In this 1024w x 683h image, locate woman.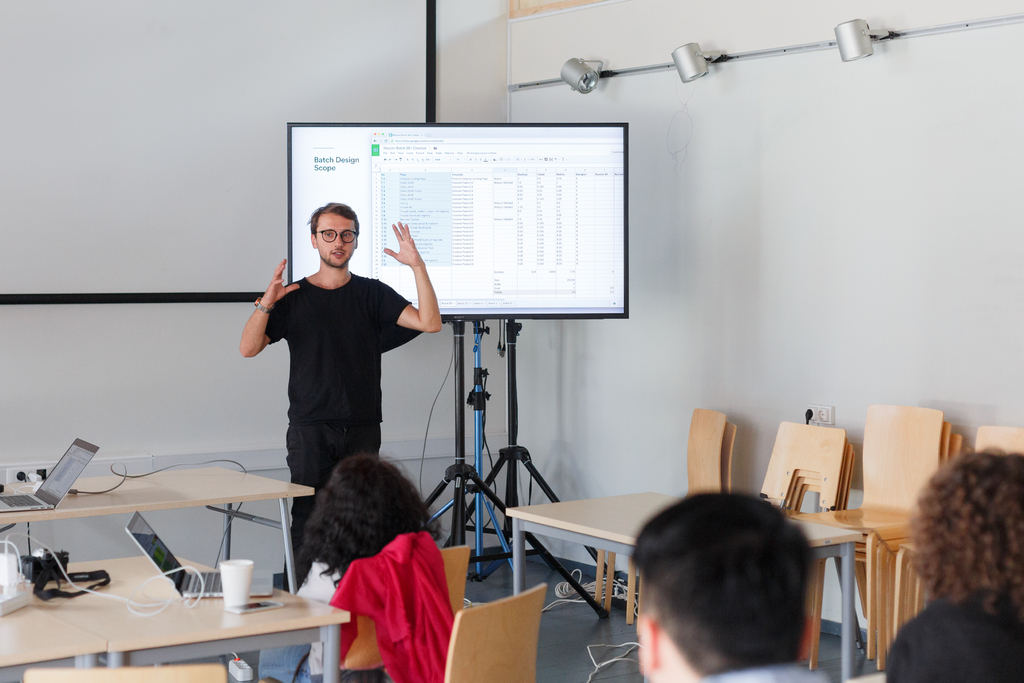
Bounding box: region(293, 452, 435, 682).
